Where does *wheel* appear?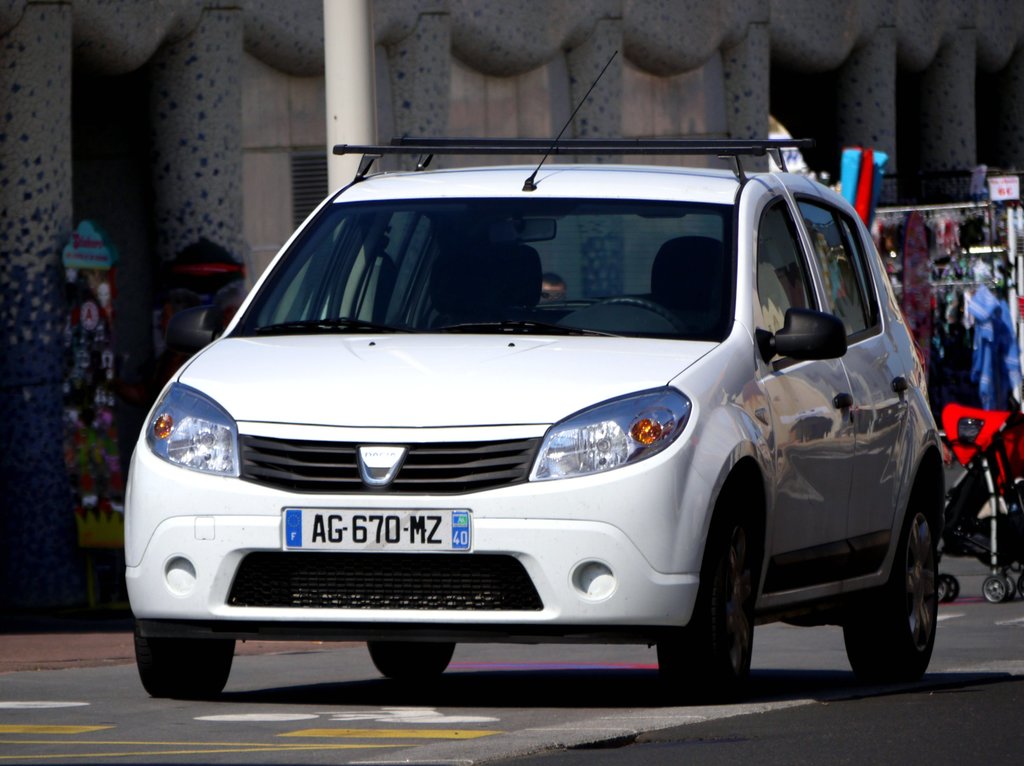
Appears at {"x1": 657, "y1": 478, "x2": 747, "y2": 687}.
